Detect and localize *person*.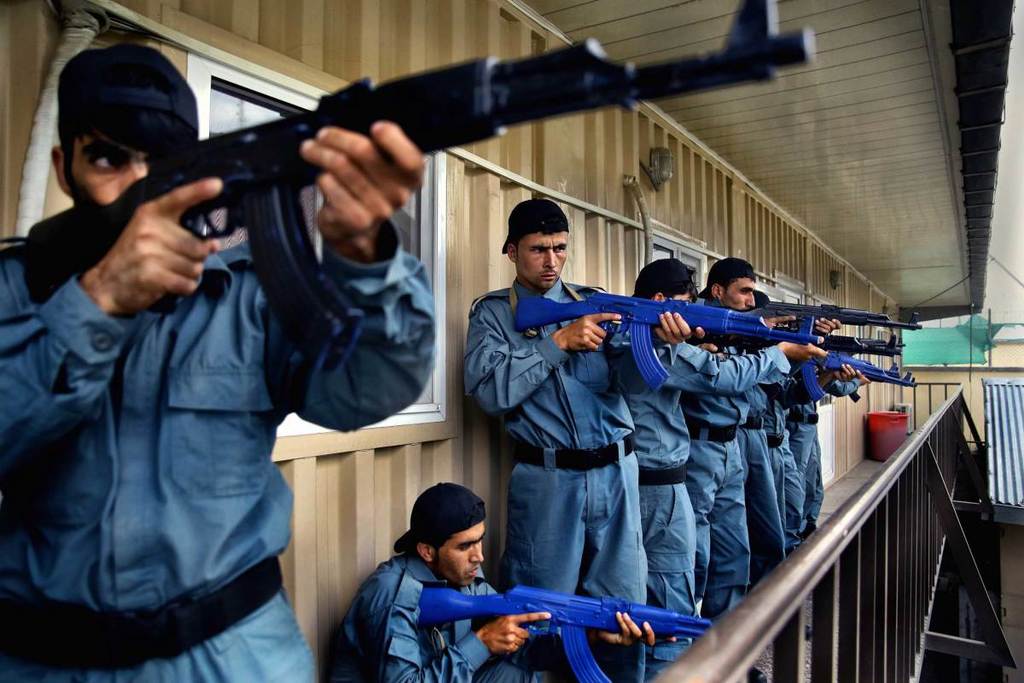
Localized at 316, 478, 678, 682.
